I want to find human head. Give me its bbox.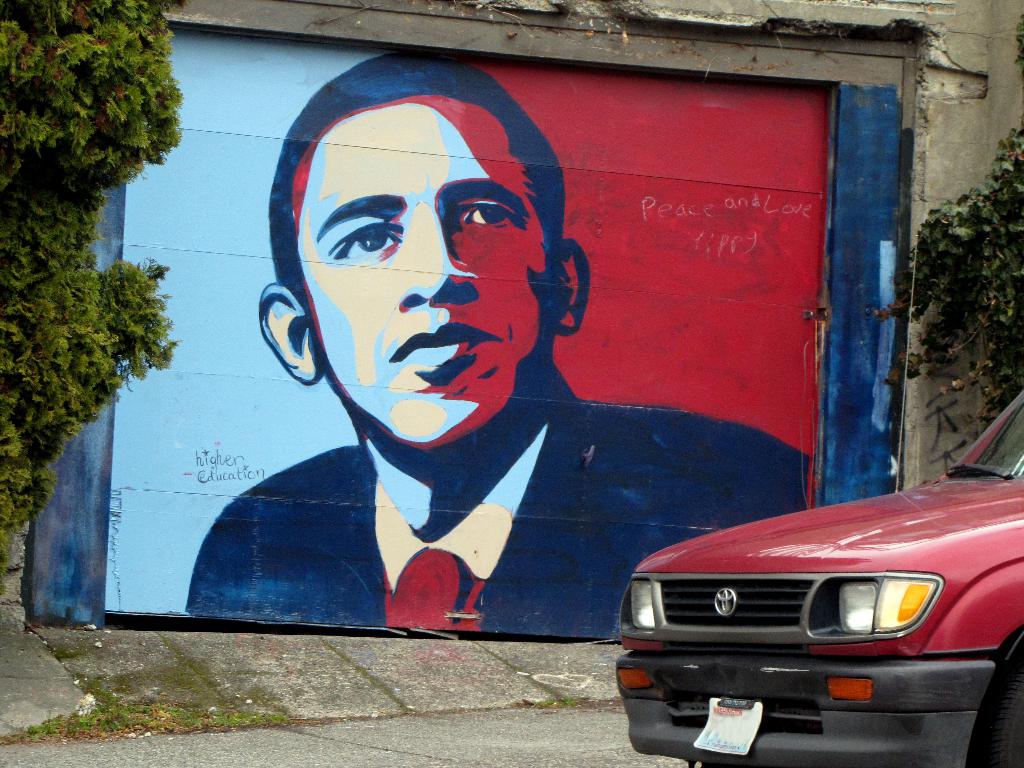
l=265, t=77, r=589, b=448.
